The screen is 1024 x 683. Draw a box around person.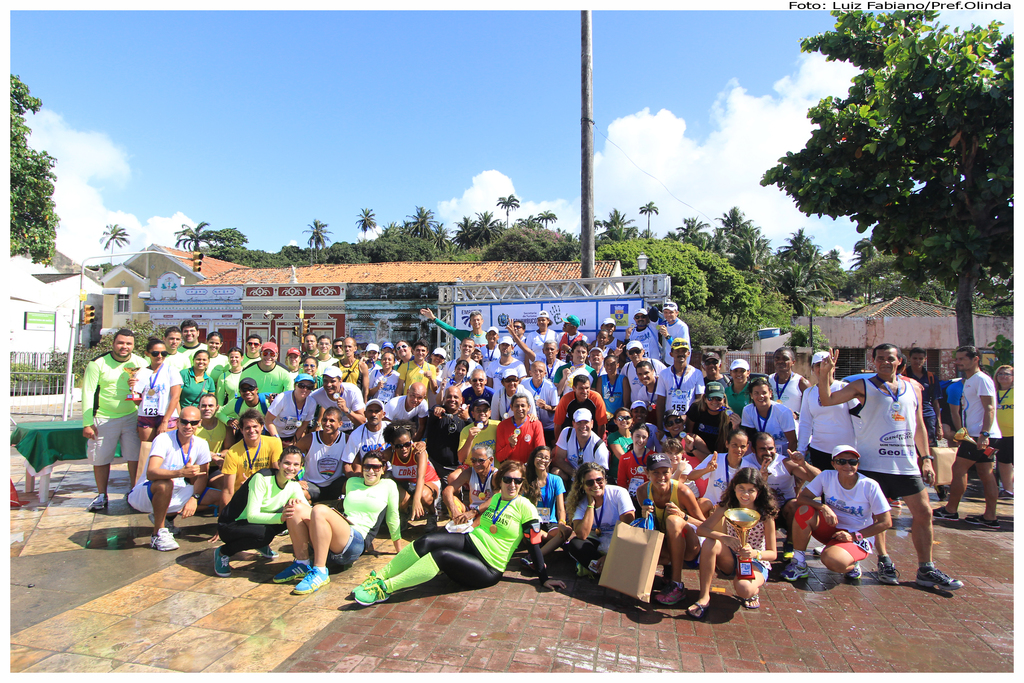
rect(162, 325, 192, 373).
